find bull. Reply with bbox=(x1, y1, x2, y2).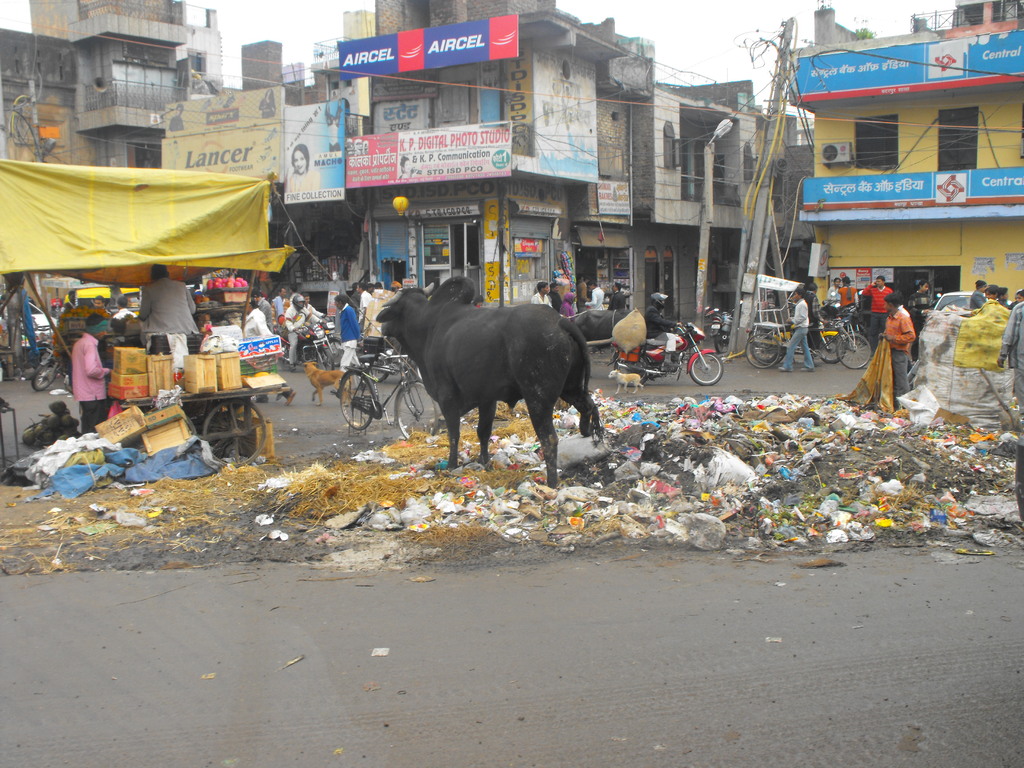
bbox=(376, 275, 606, 485).
